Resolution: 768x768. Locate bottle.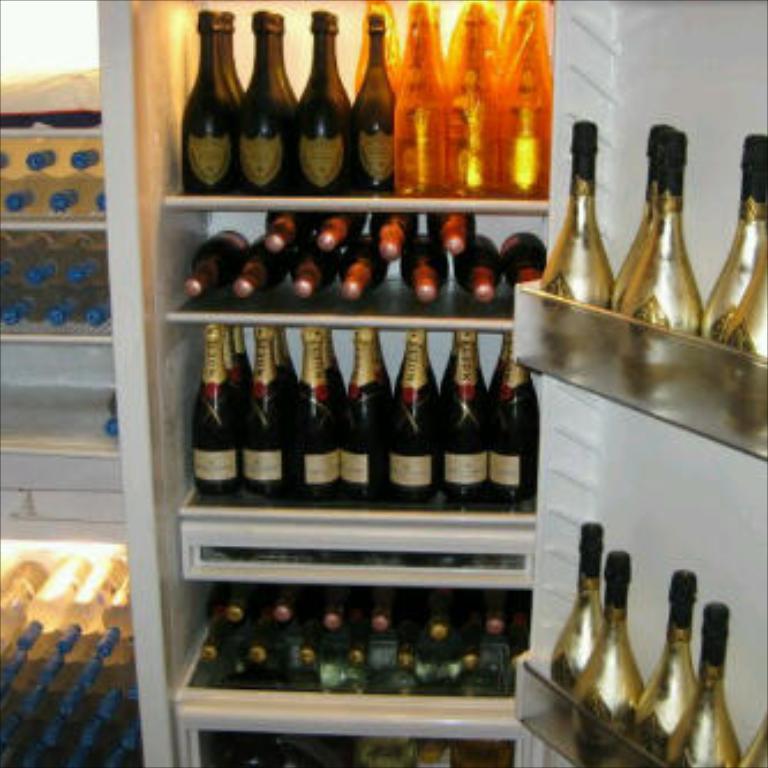
x1=221 y1=574 x2=261 y2=620.
